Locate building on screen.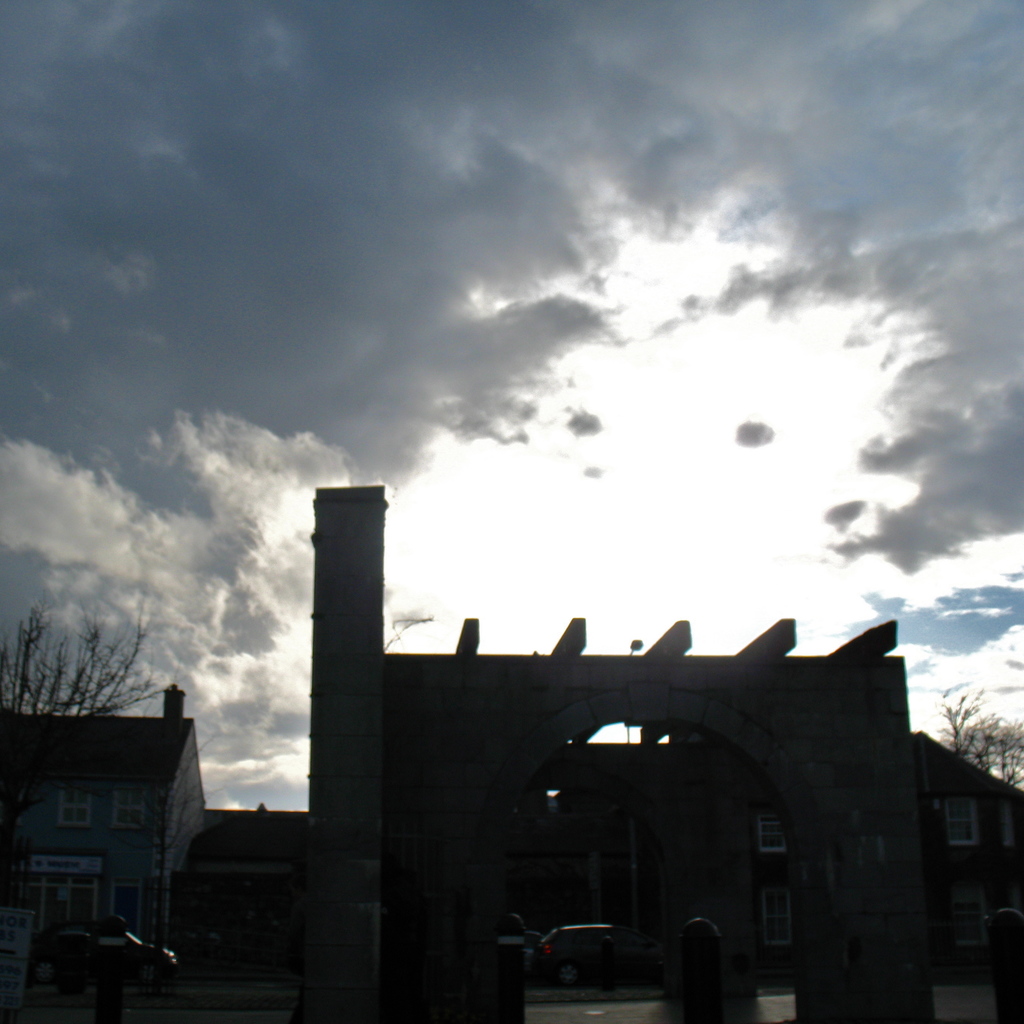
On screen at locate(0, 482, 1023, 1023).
